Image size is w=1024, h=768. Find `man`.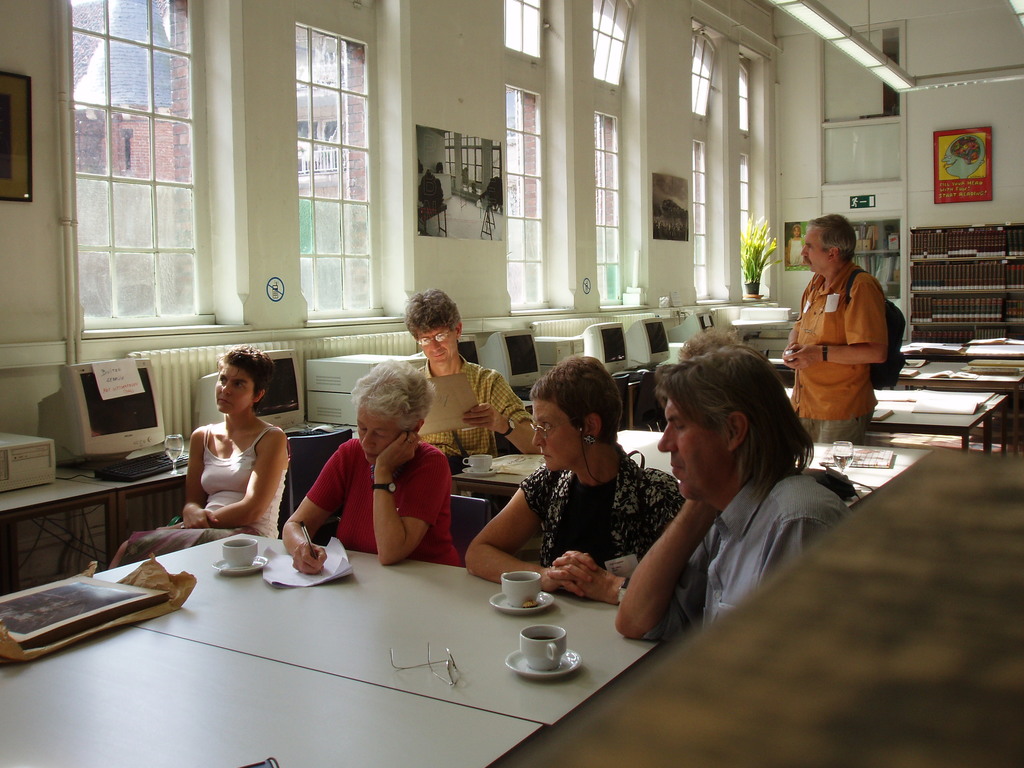
796,211,912,448.
